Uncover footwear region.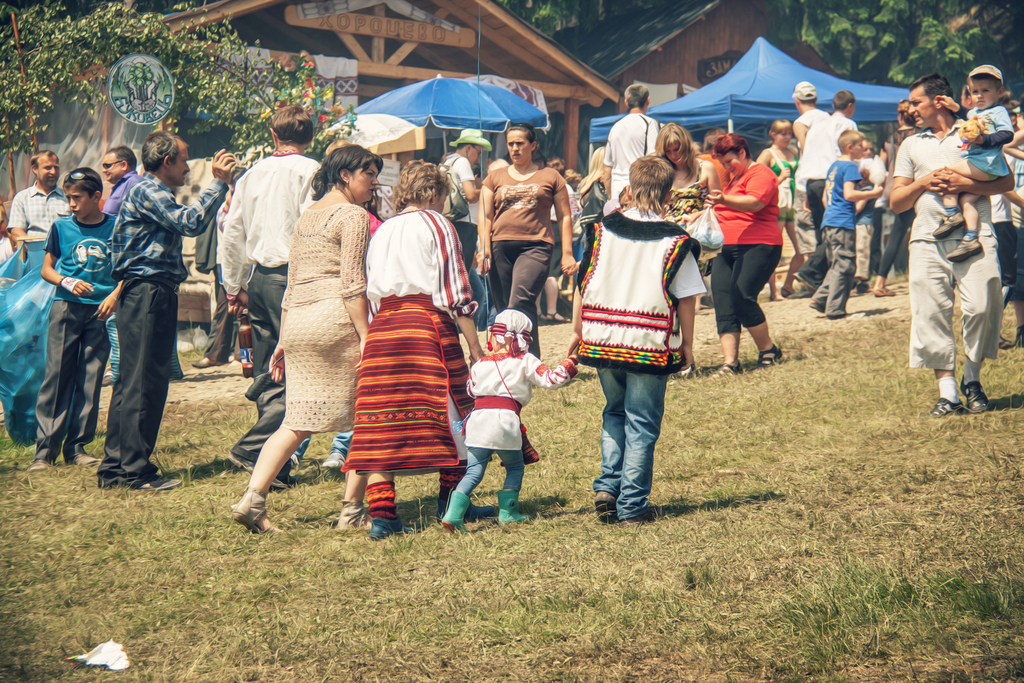
Uncovered: x1=140, y1=472, x2=184, y2=491.
